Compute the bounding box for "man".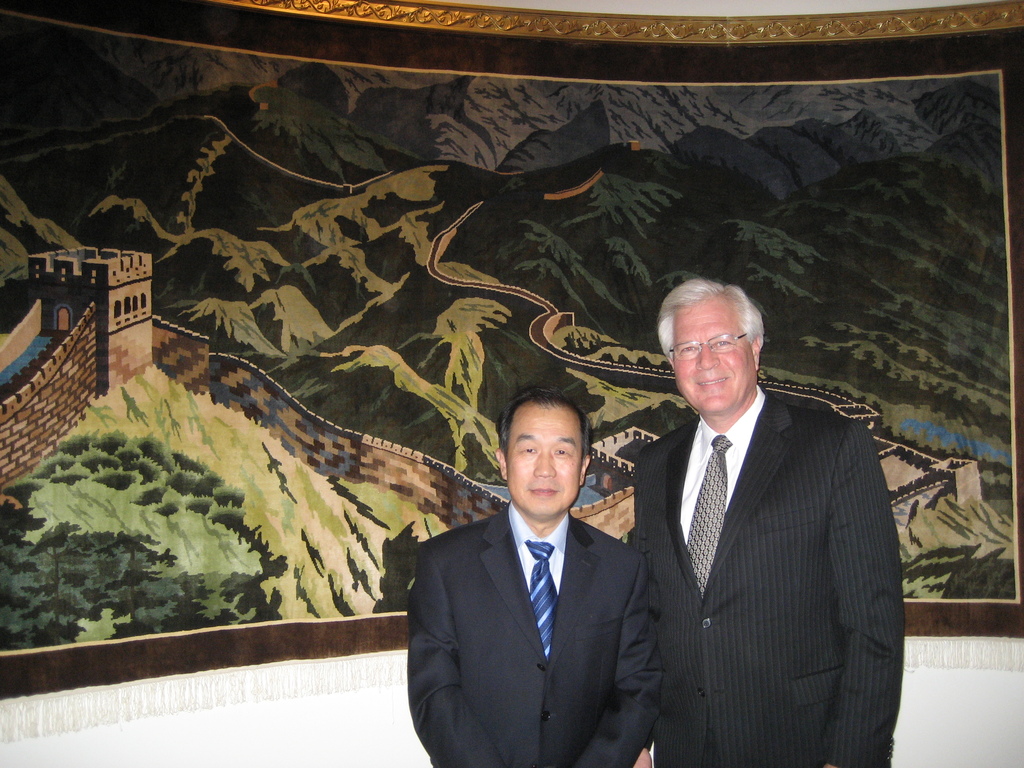
636 281 906 767.
